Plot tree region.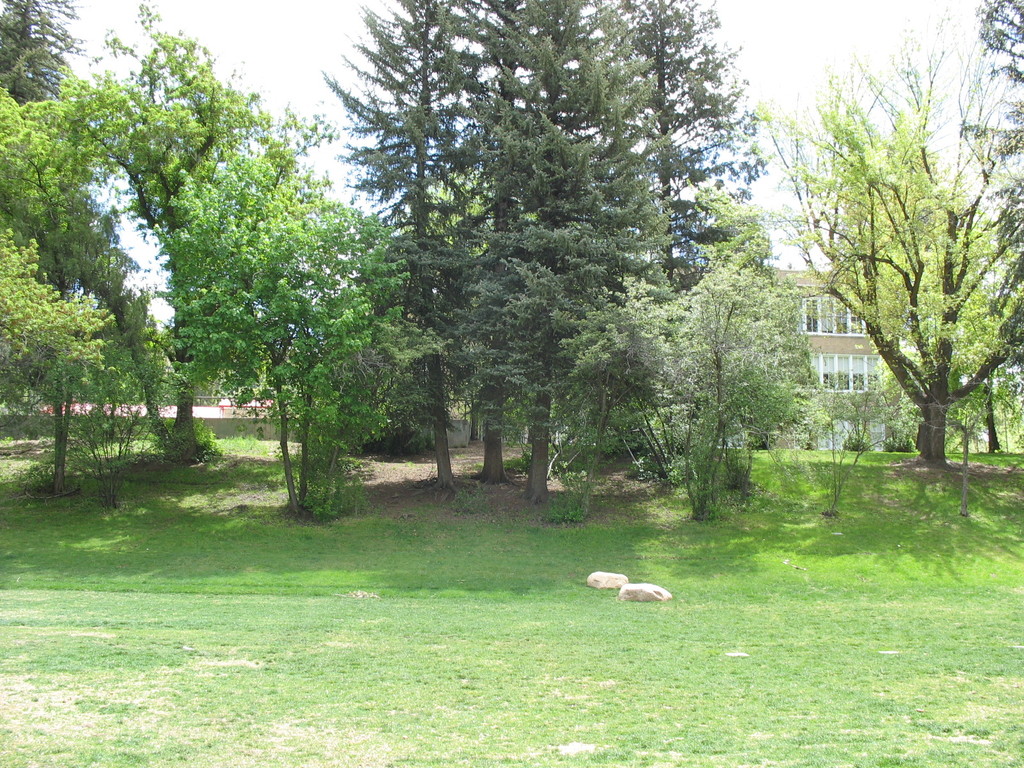
Plotted at l=53, t=2, r=282, b=476.
